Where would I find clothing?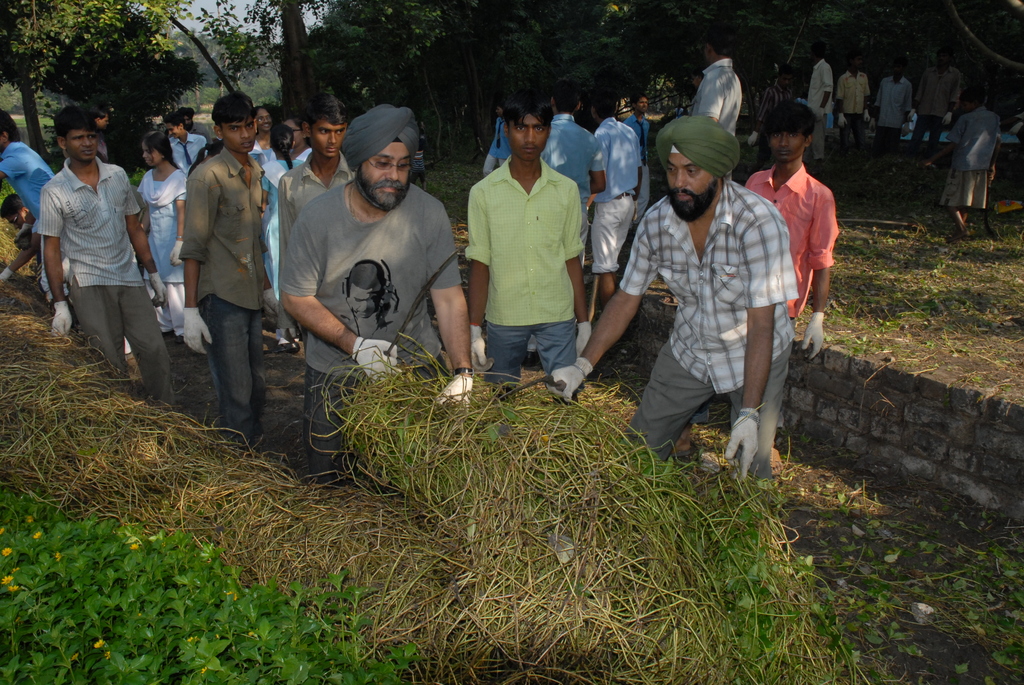
At bbox=(0, 143, 52, 300).
